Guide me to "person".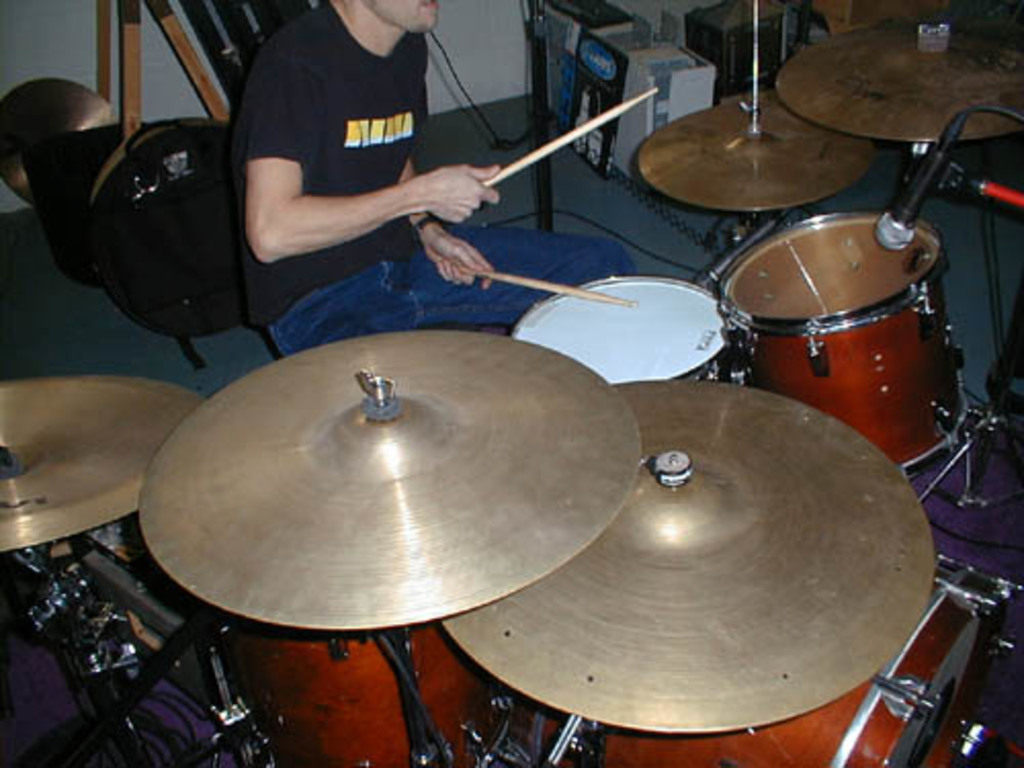
Guidance: pyautogui.locateOnScreen(297, 4, 596, 340).
